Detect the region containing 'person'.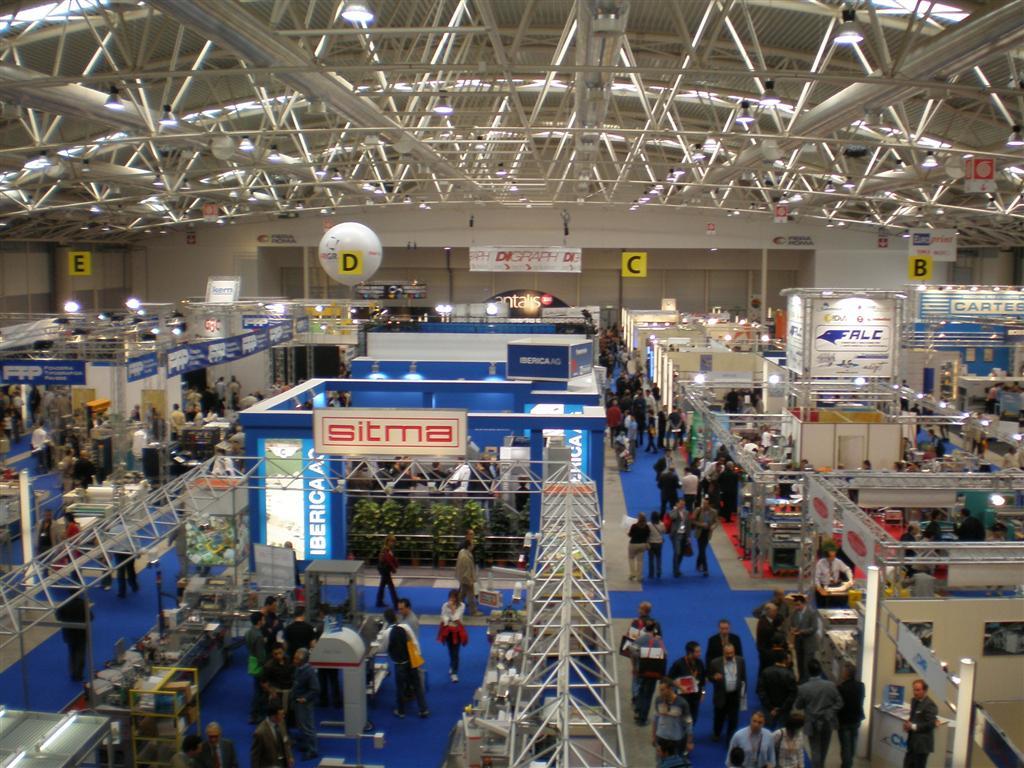
[left=365, top=607, right=429, bottom=723].
